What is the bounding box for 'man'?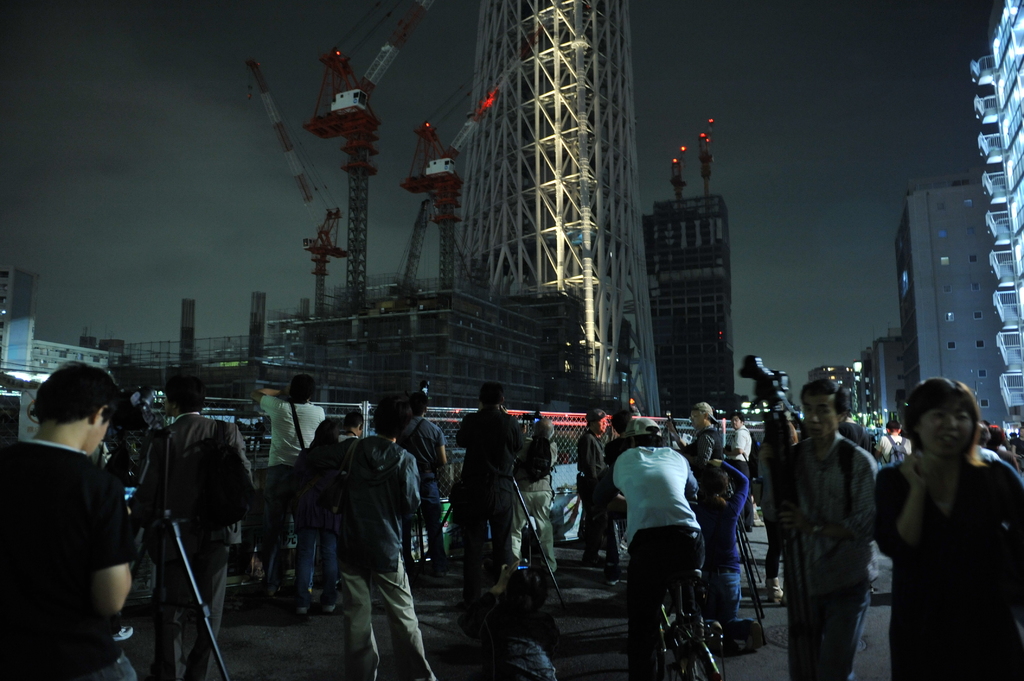
Rect(404, 396, 454, 571).
